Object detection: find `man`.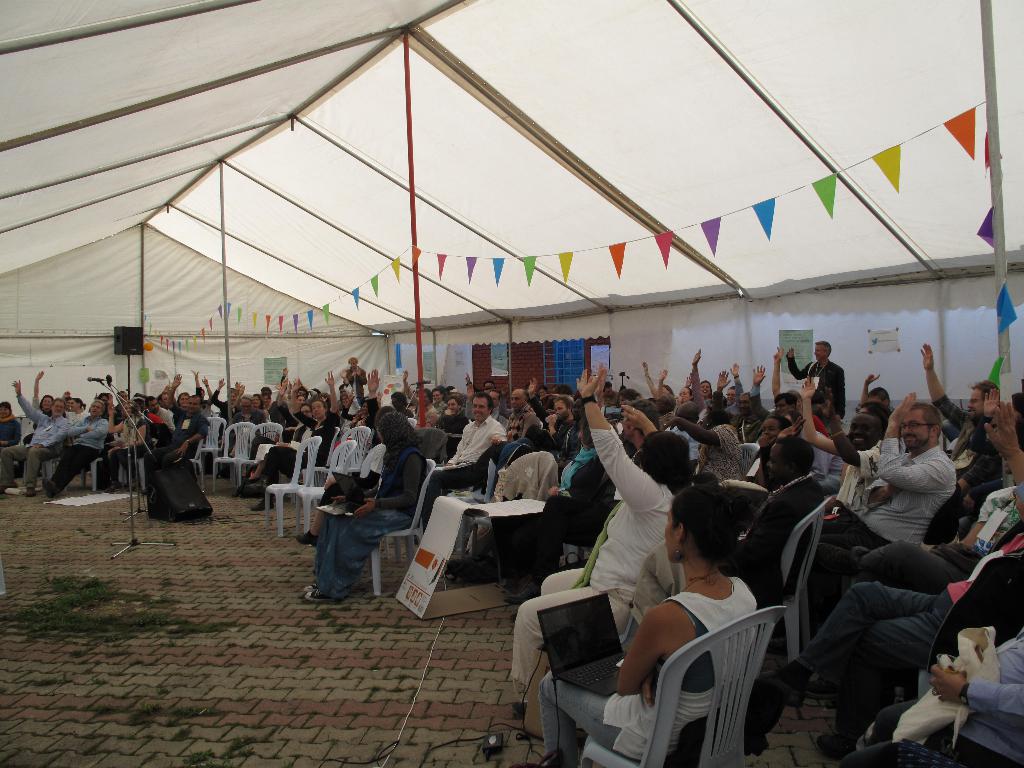
[left=922, top=341, right=997, bottom=461].
